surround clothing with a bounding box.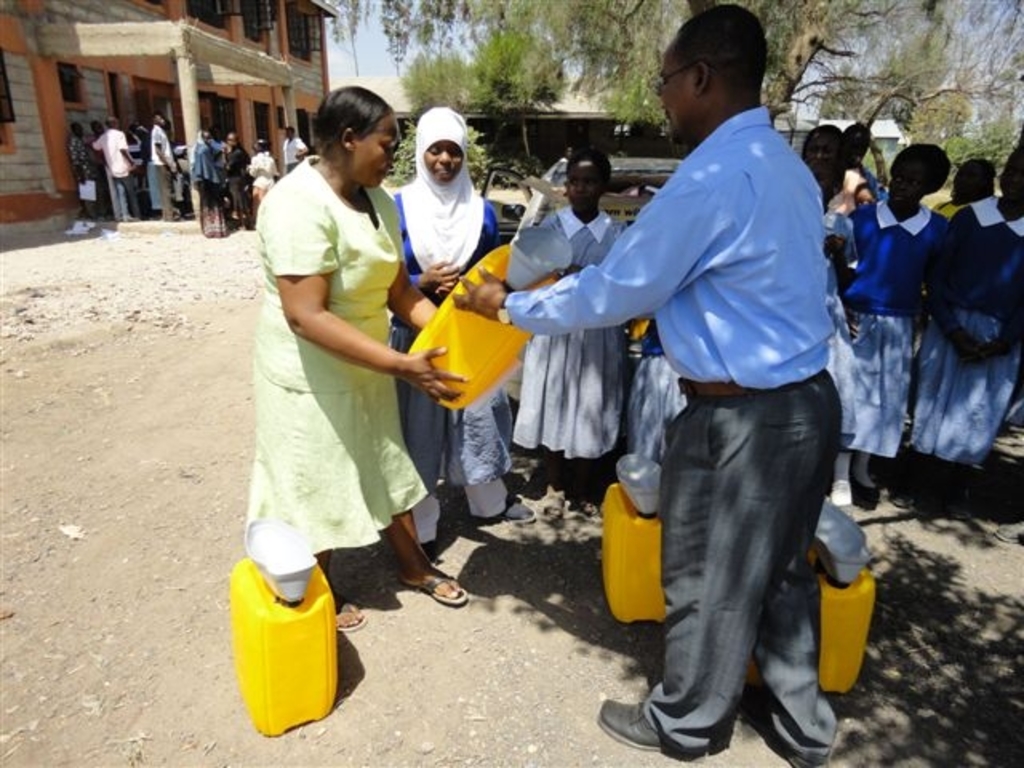
(280, 134, 306, 170).
